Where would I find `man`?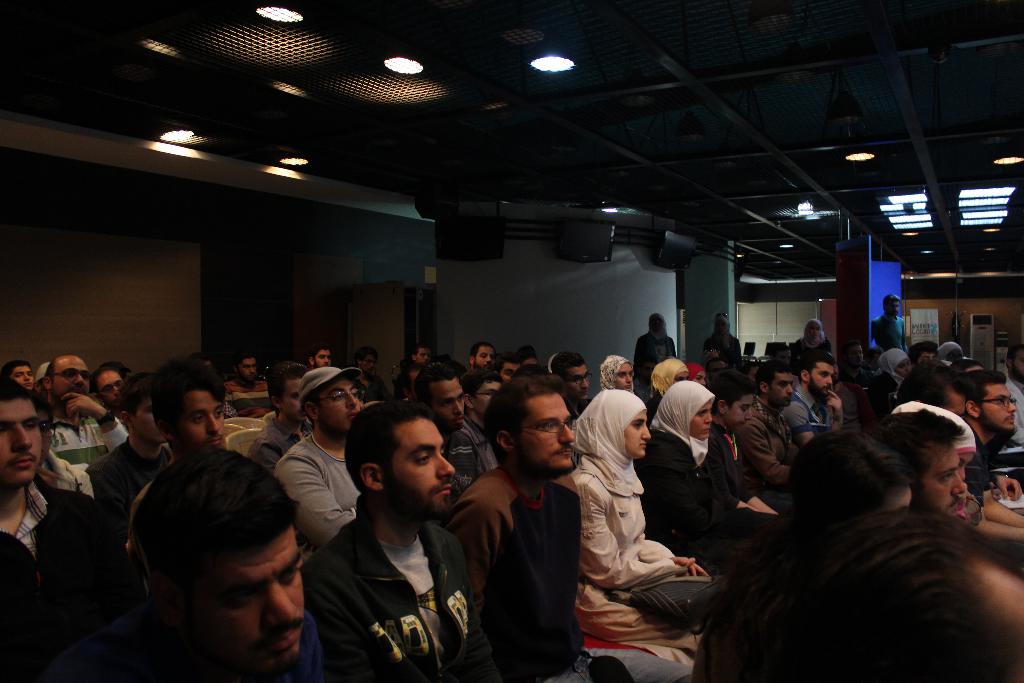
At box=[463, 387, 570, 682].
